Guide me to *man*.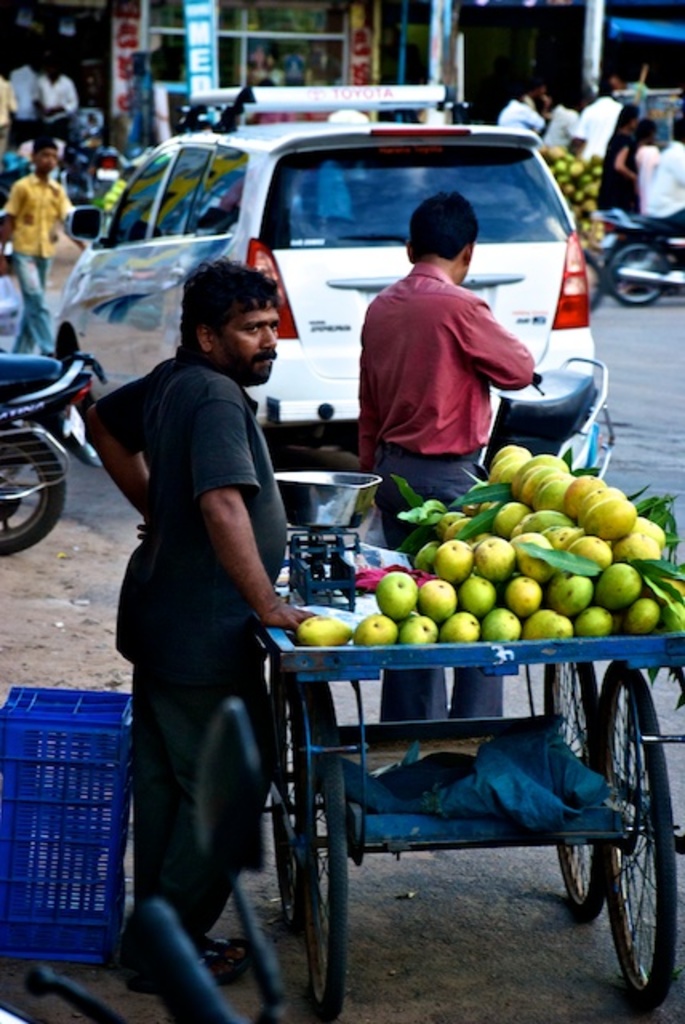
Guidance: left=635, top=120, right=683, bottom=245.
